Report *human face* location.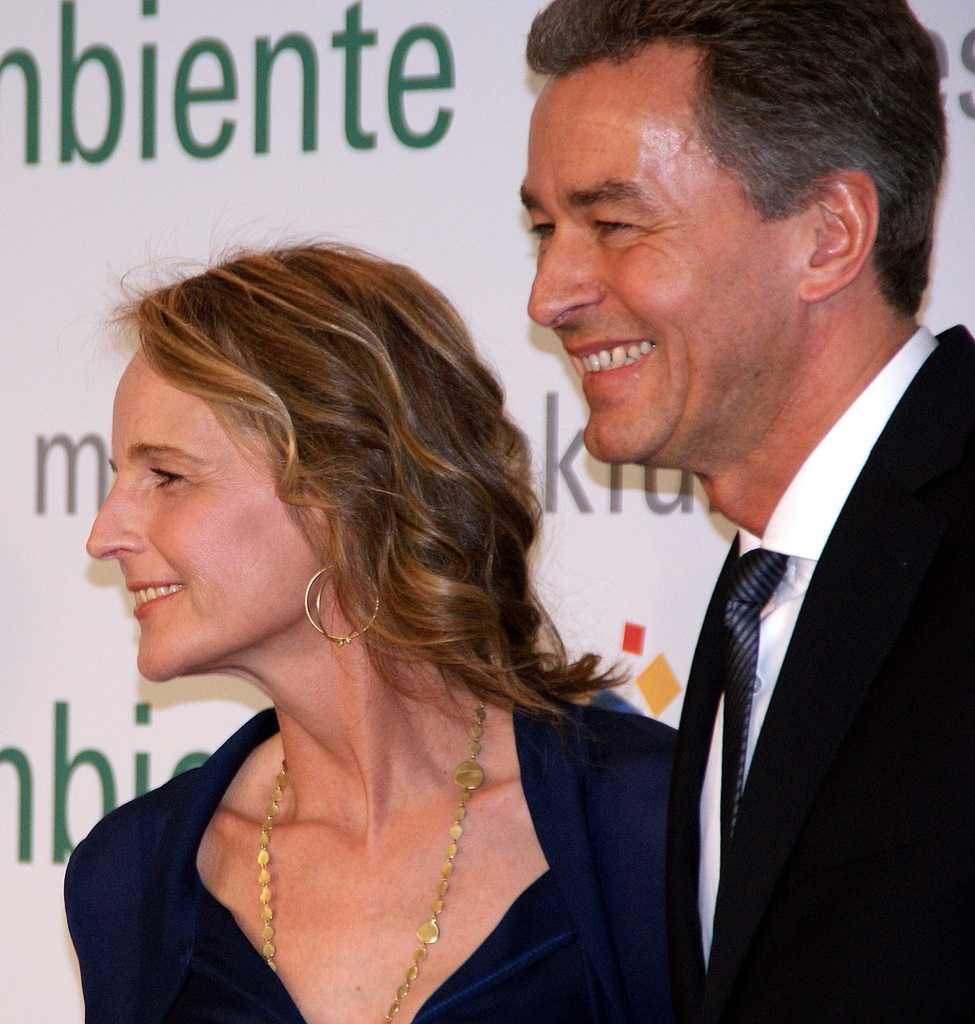
Report: 522/39/803/461.
